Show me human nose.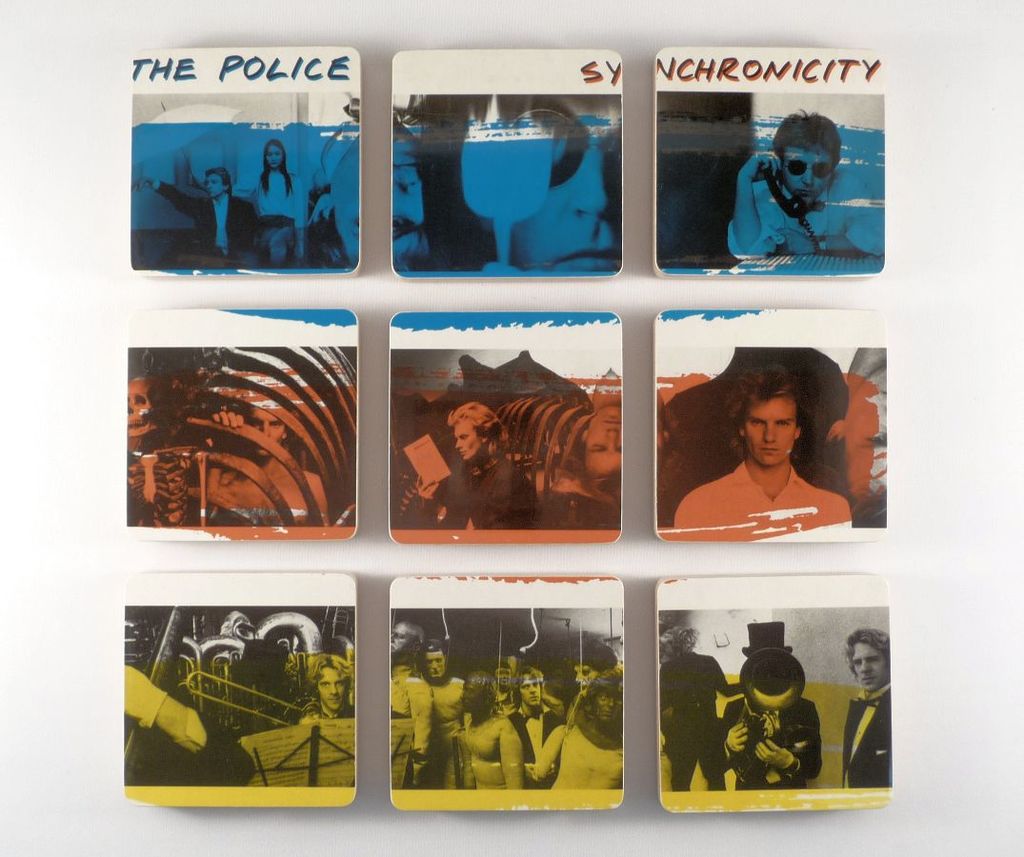
human nose is here: box(269, 153, 276, 161).
